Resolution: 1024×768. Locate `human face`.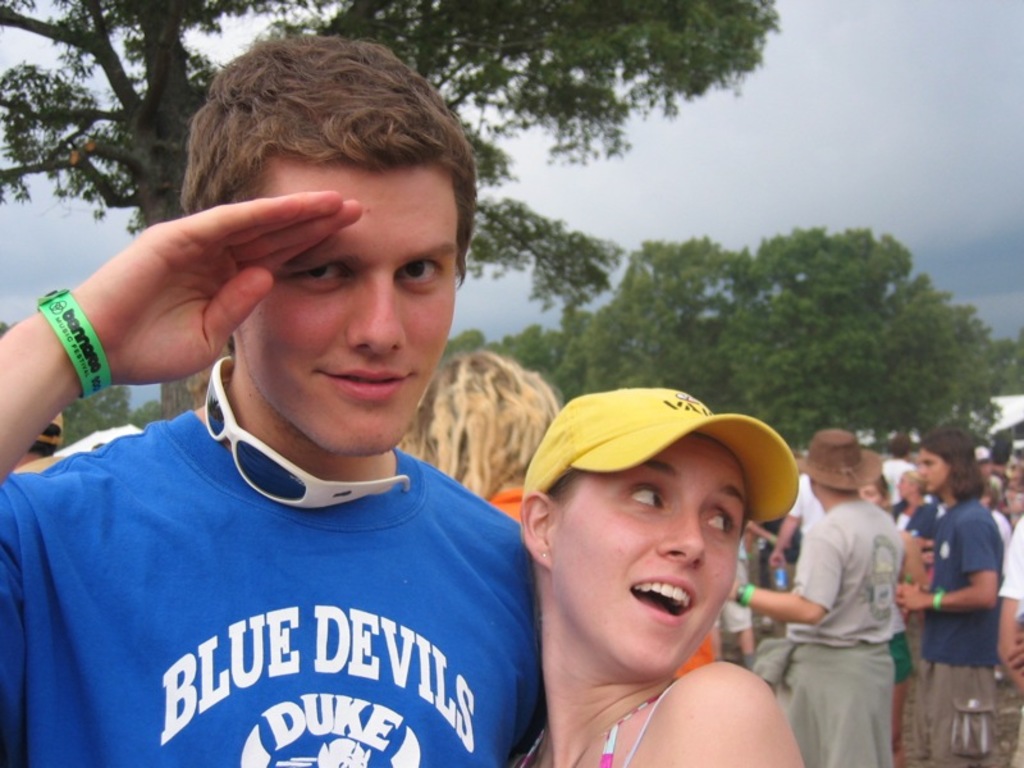
x1=859 y1=481 x2=881 y2=507.
